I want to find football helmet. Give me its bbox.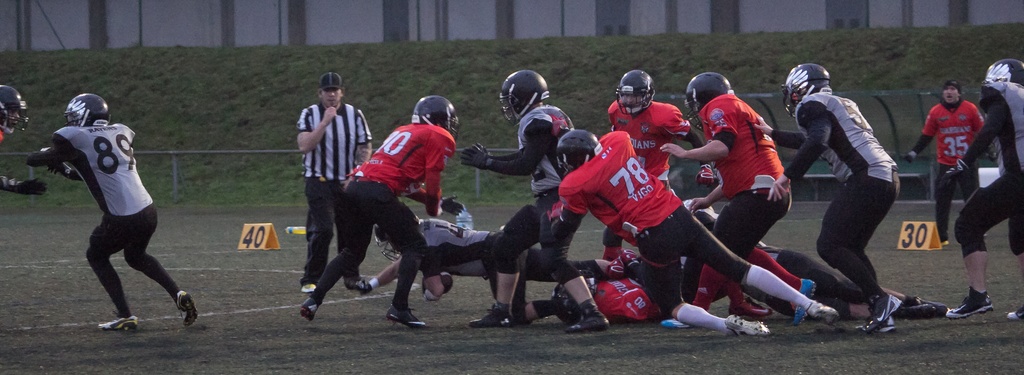
l=59, t=88, r=110, b=126.
